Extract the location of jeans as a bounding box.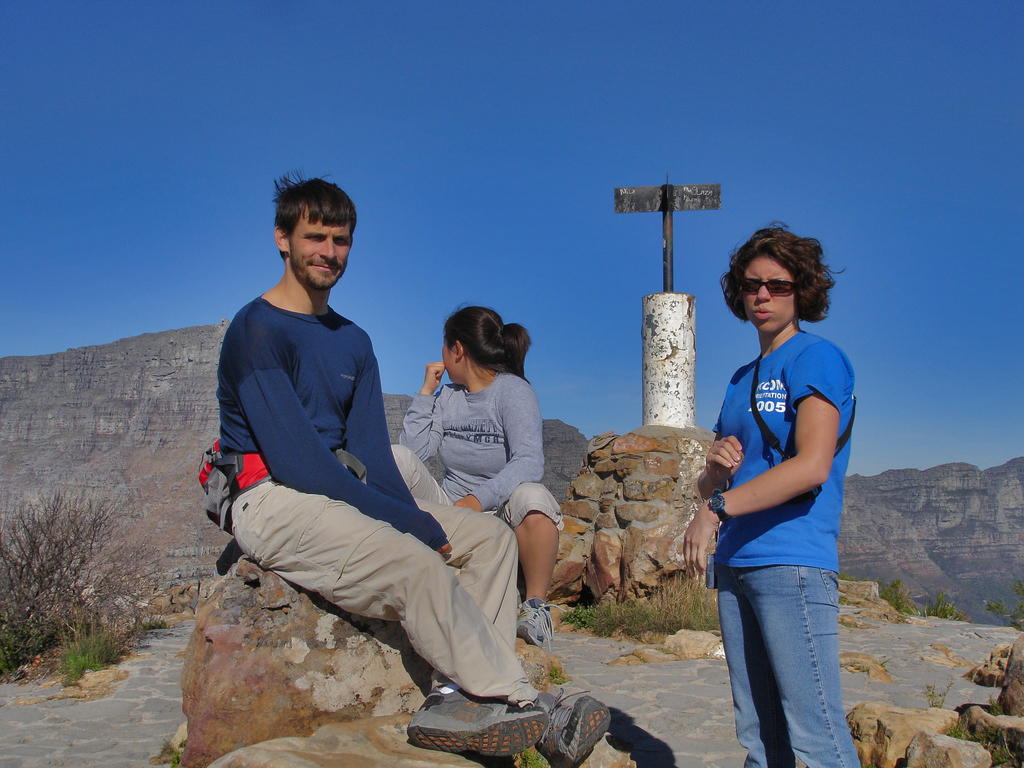
x1=710, y1=540, x2=851, y2=757.
